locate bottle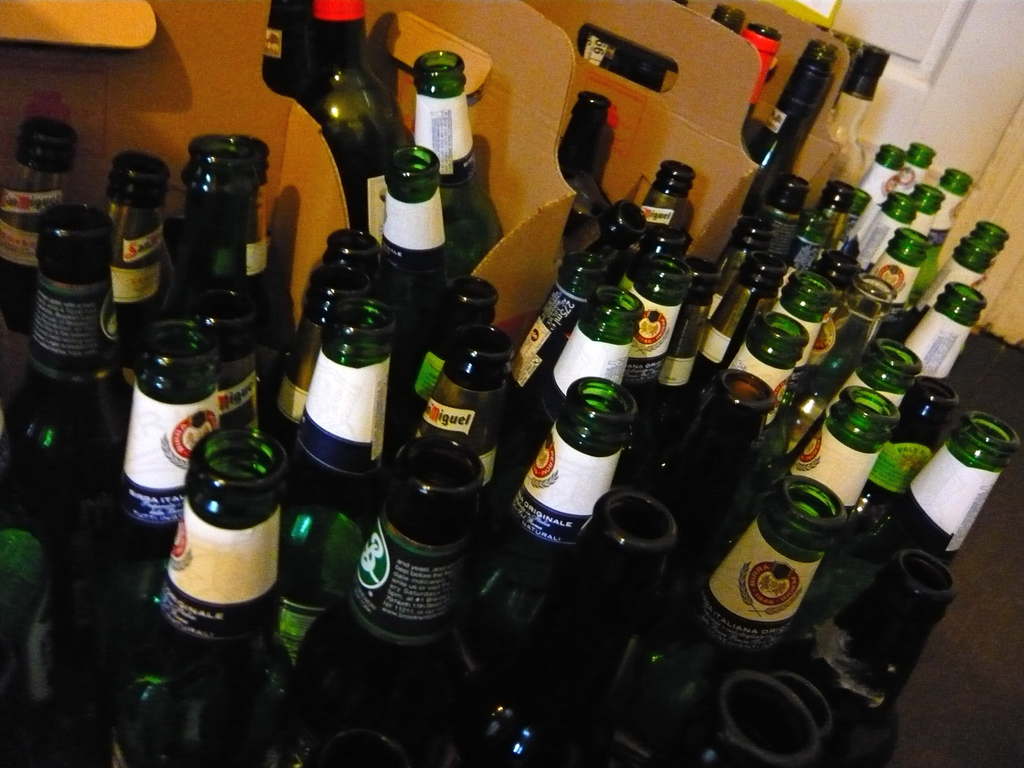
bbox=(429, 495, 678, 767)
